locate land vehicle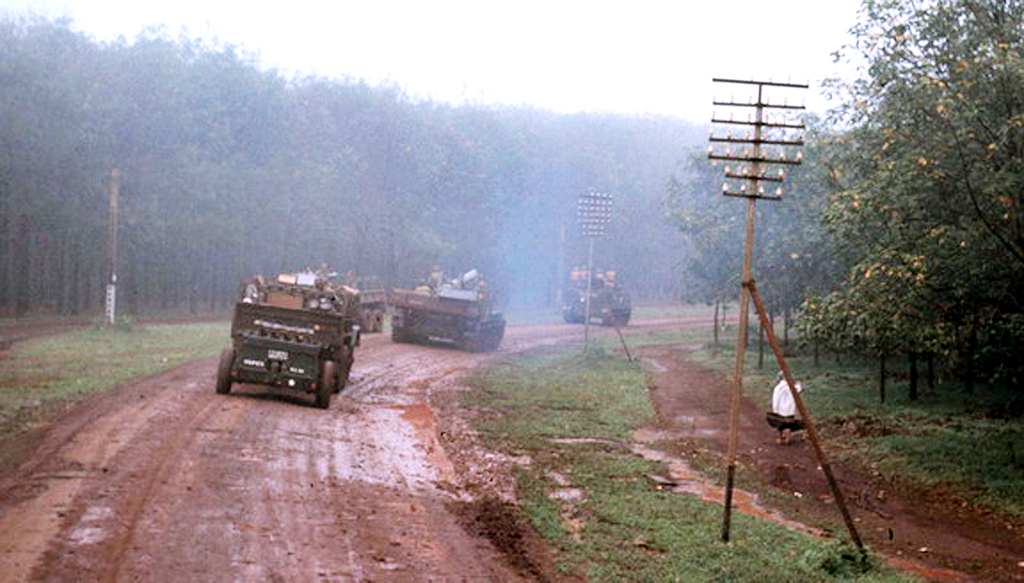
383 278 505 356
